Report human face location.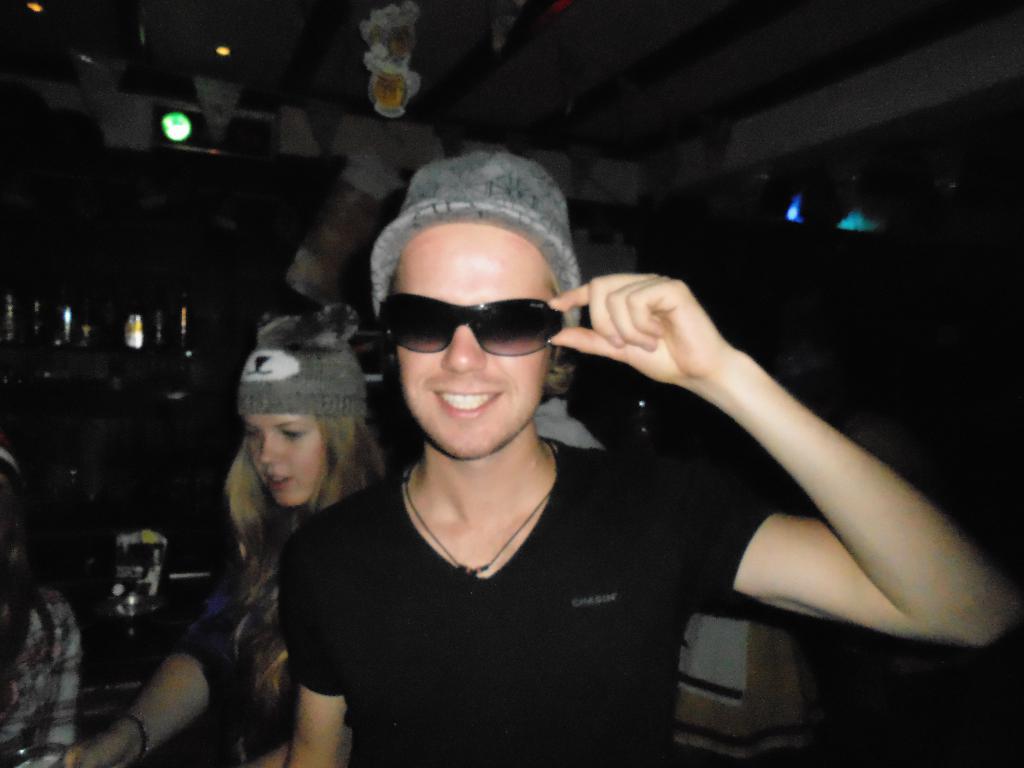
Report: pyautogui.locateOnScreen(400, 228, 563, 457).
